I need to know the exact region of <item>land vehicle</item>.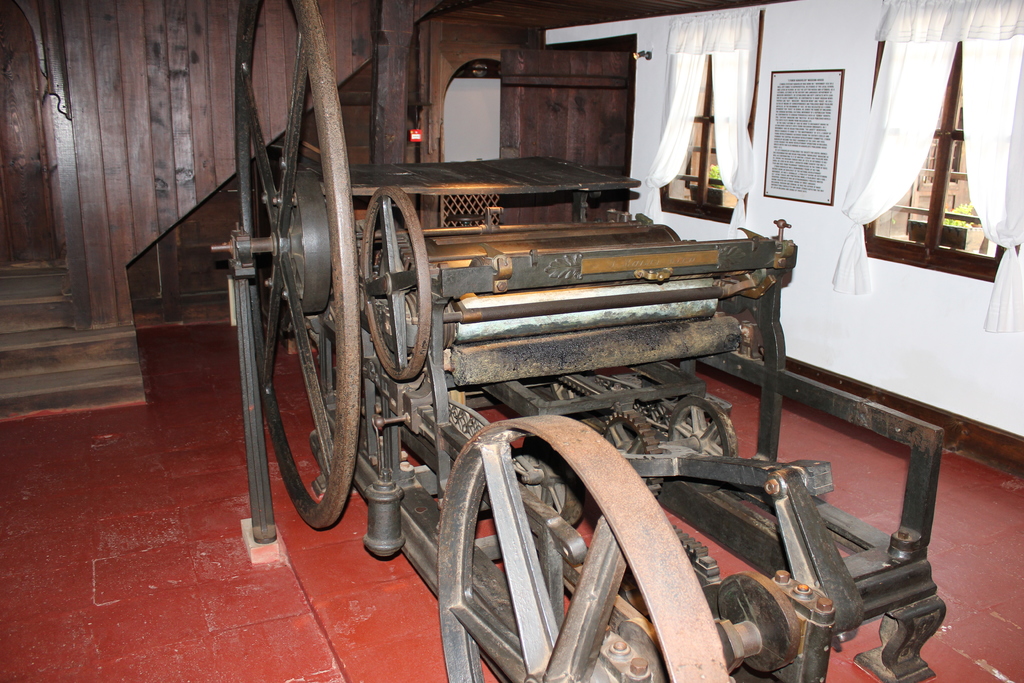
Region: l=179, t=49, r=900, b=682.
